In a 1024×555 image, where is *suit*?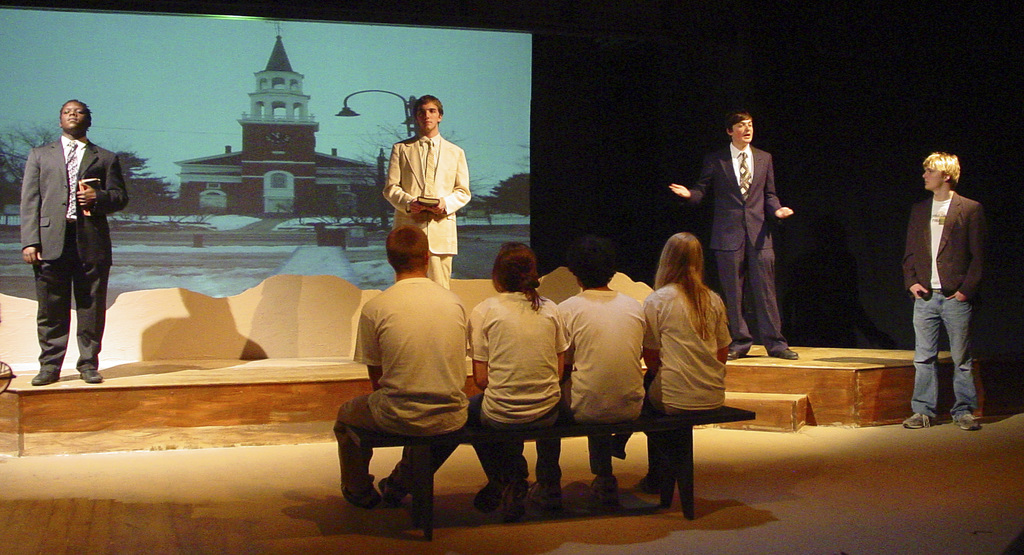
(689, 141, 780, 355).
